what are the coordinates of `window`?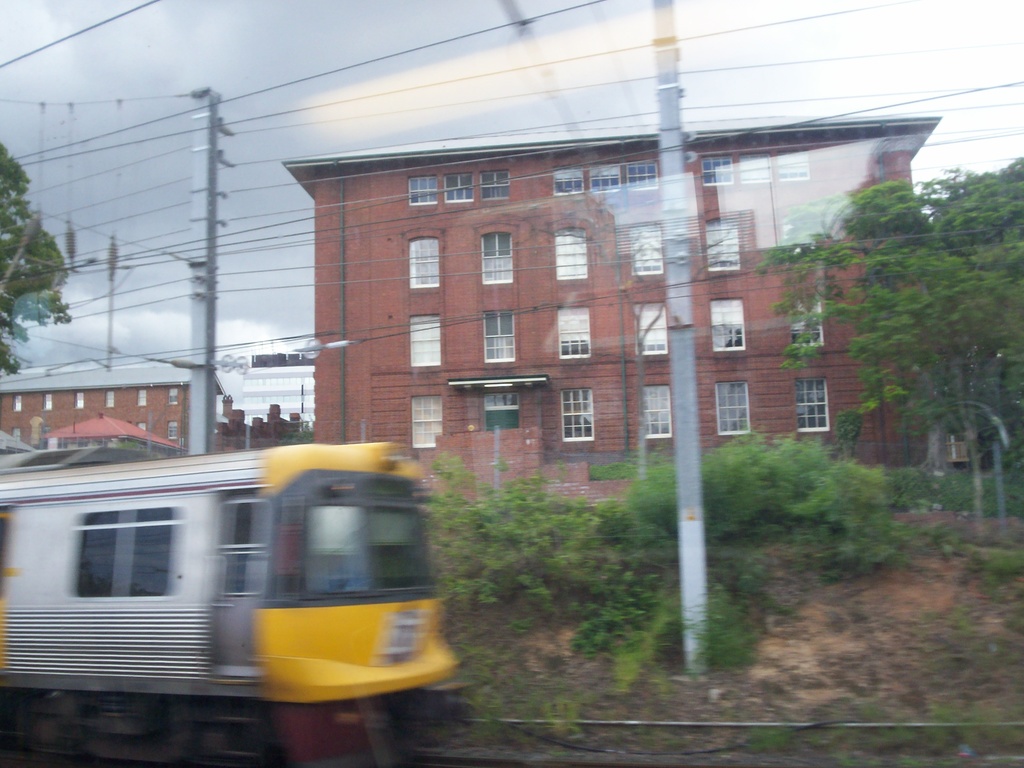
104 389 115 408.
